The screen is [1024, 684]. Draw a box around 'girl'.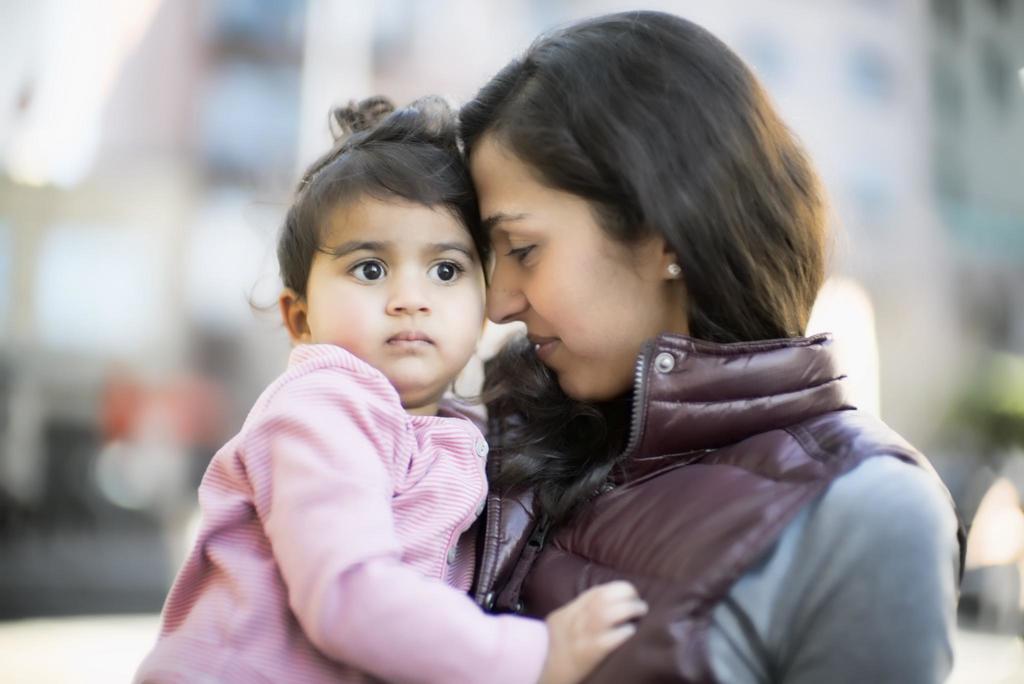
x1=467, y1=6, x2=963, y2=683.
